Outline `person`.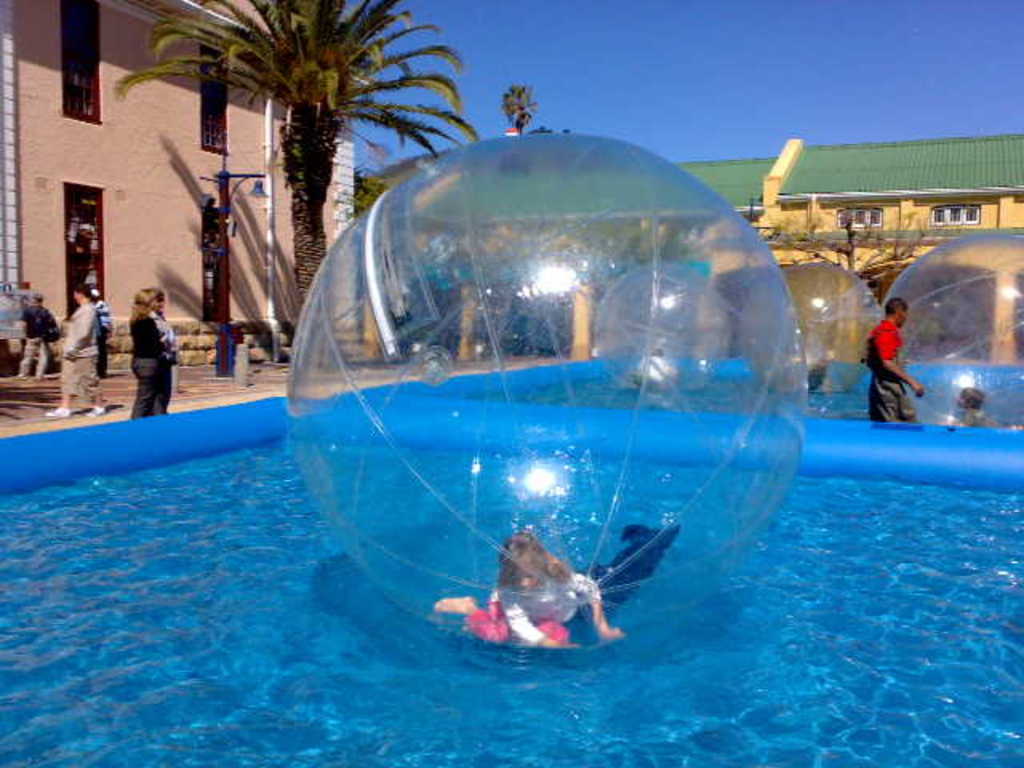
Outline: crop(126, 288, 165, 418).
